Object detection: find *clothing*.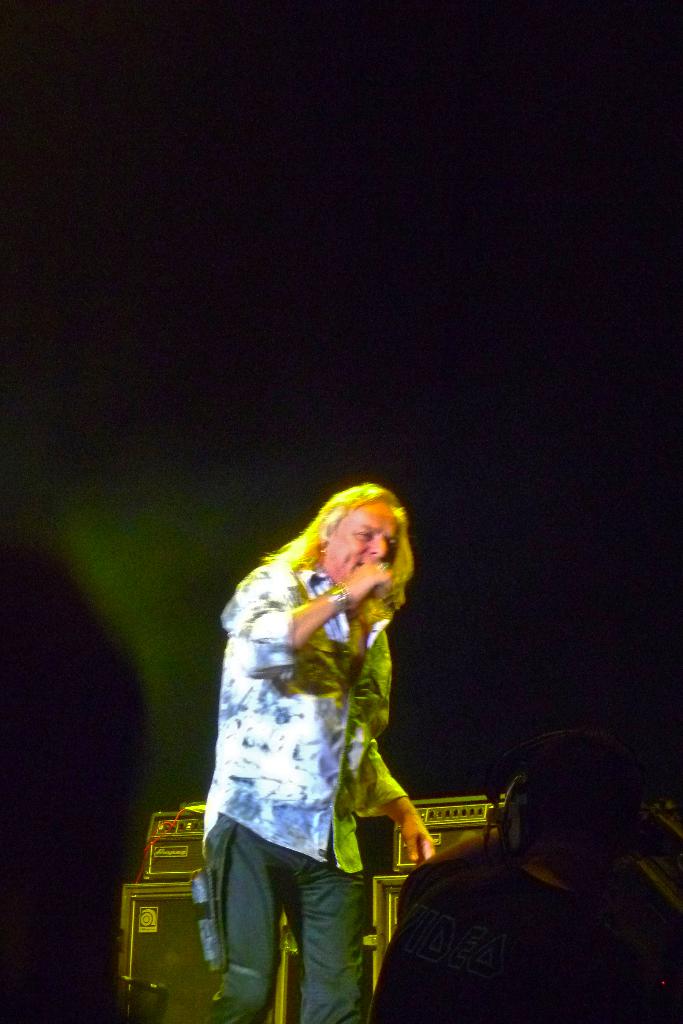
200 561 410 1023.
